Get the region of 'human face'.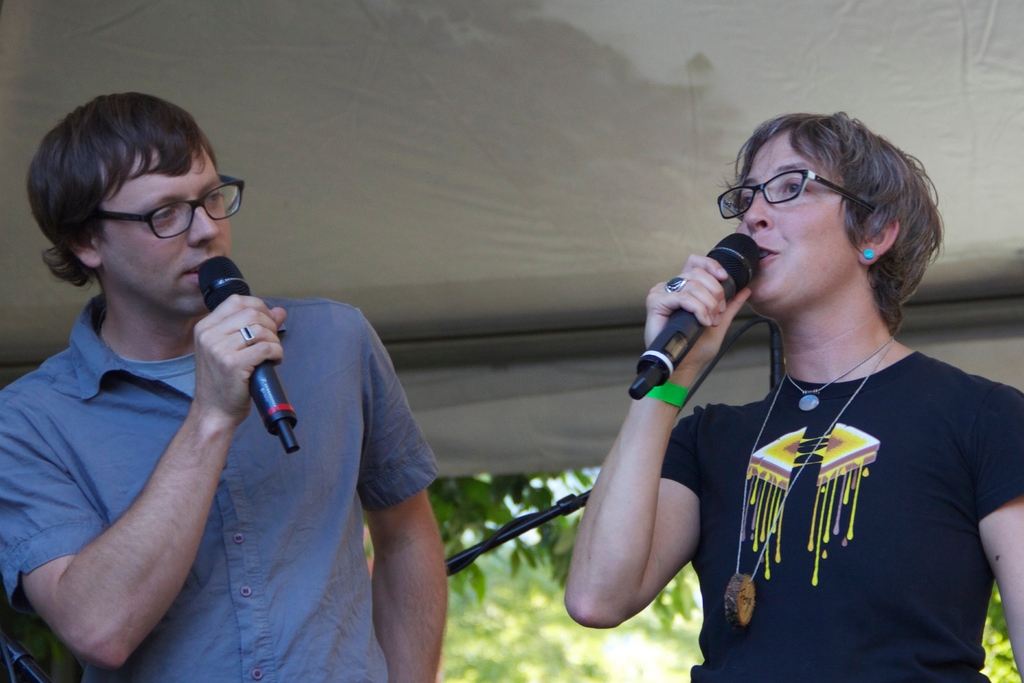
[104, 150, 228, 315].
